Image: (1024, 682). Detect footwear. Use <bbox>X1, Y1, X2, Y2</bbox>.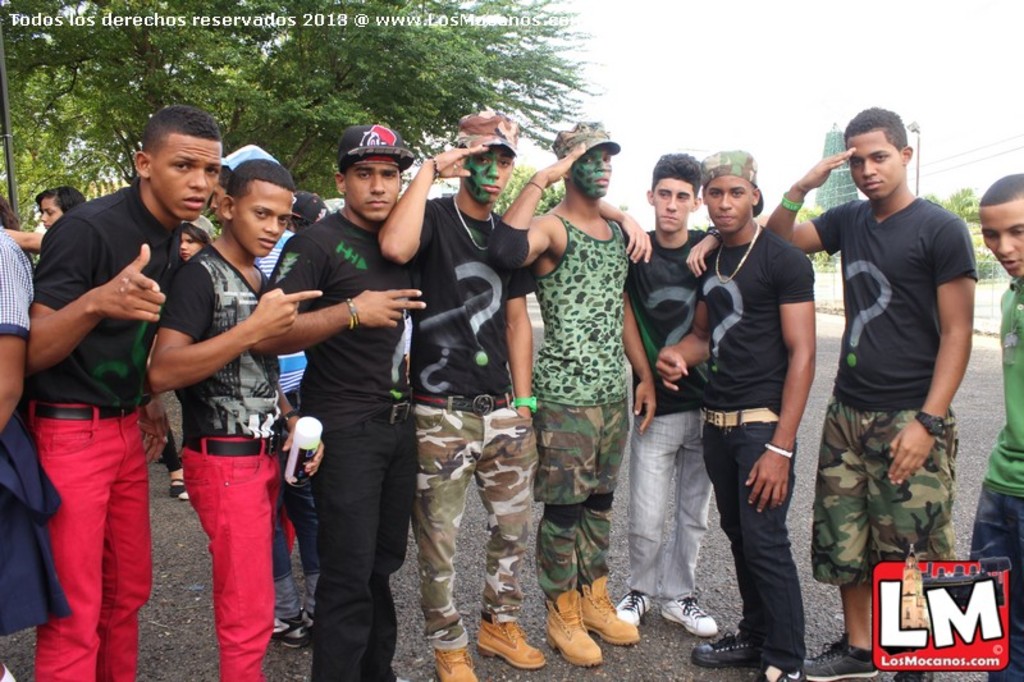
<bbox>893, 673, 932, 681</bbox>.
